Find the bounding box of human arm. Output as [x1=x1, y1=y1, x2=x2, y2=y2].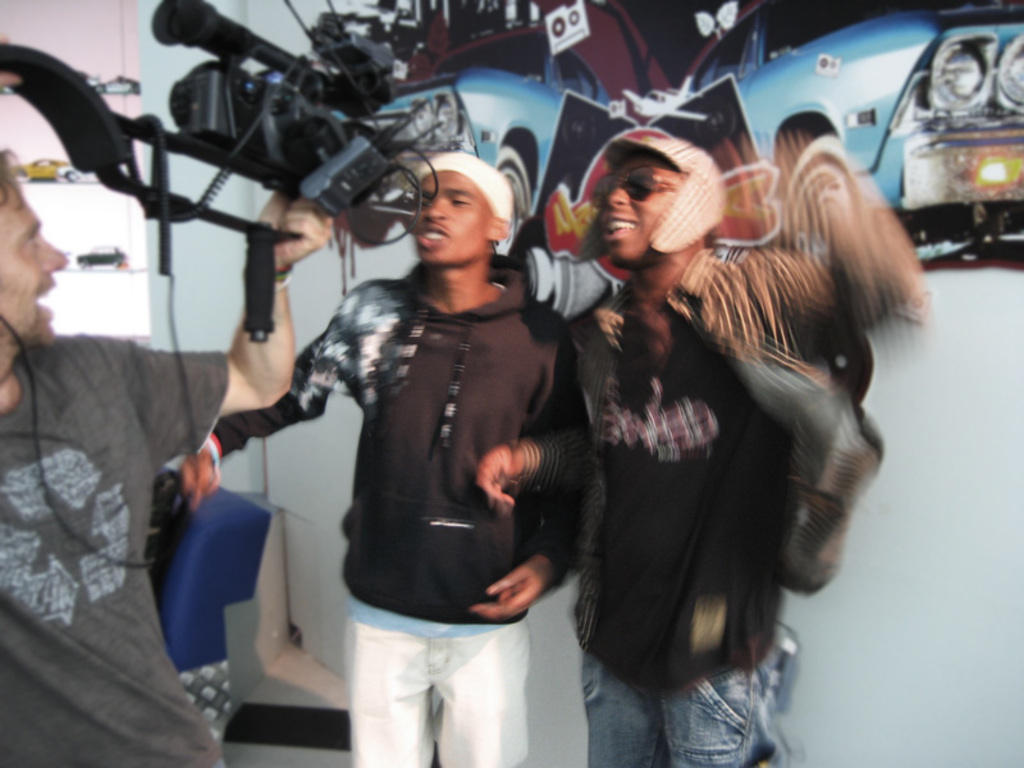
[x1=182, y1=278, x2=369, y2=509].
